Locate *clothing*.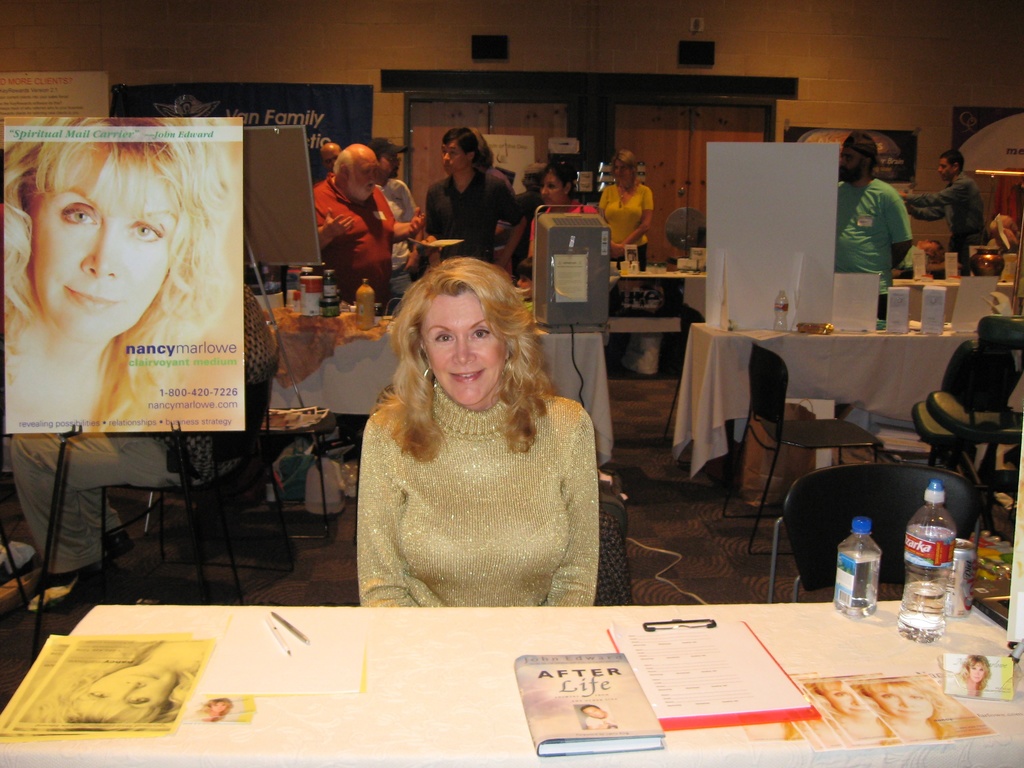
Bounding box: select_region(518, 193, 548, 255).
